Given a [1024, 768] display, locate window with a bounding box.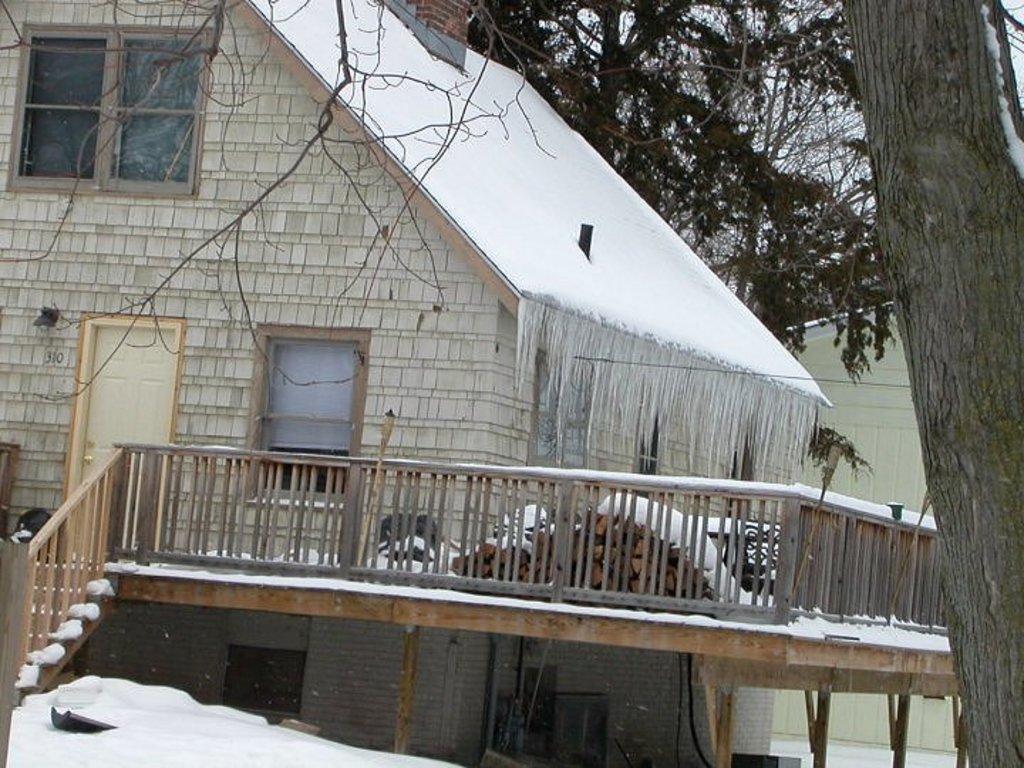
Located: BBox(731, 427, 762, 486).
